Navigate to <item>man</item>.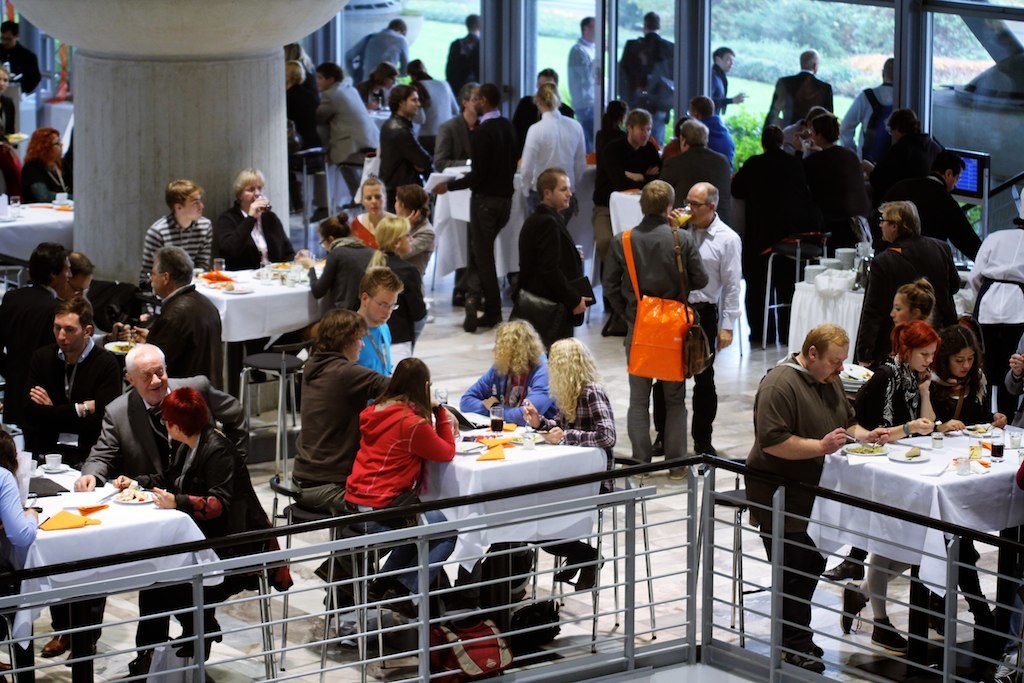
Navigation target: {"left": 55, "top": 251, "right": 97, "bottom": 305}.
